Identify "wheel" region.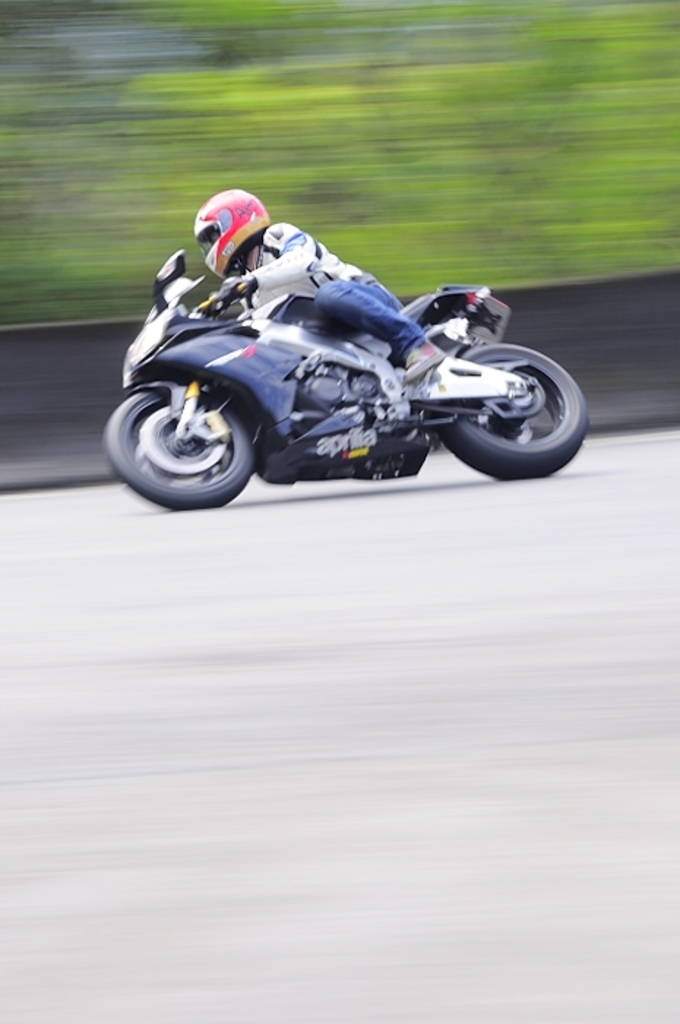
Region: select_region(430, 329, 579, 468).
